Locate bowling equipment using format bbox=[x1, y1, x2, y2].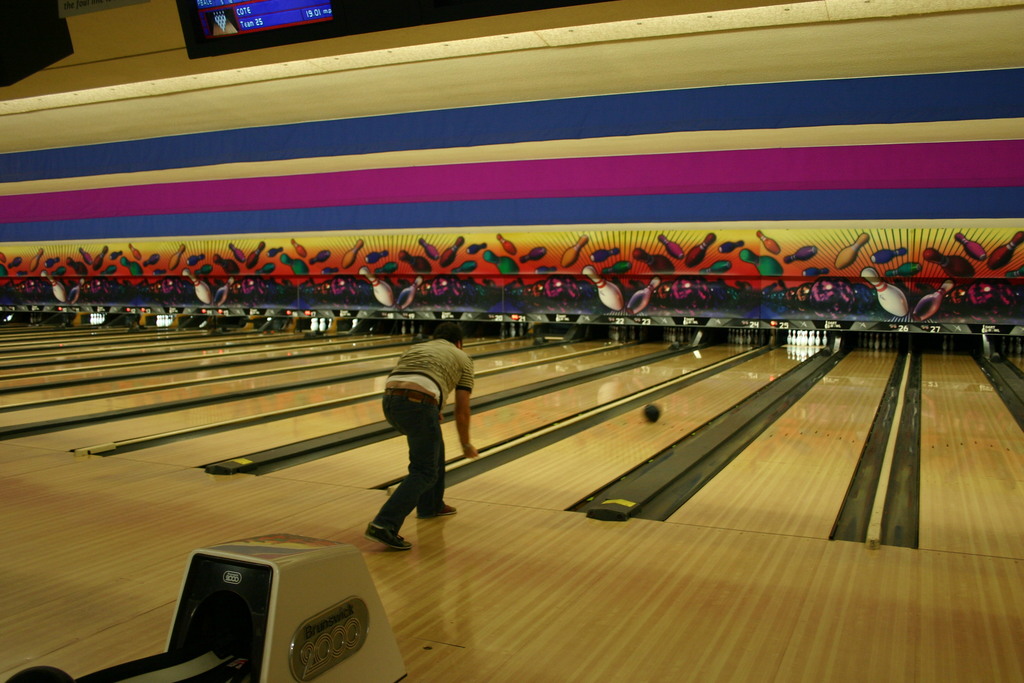
bbox=[835, 234, 874, 272].
